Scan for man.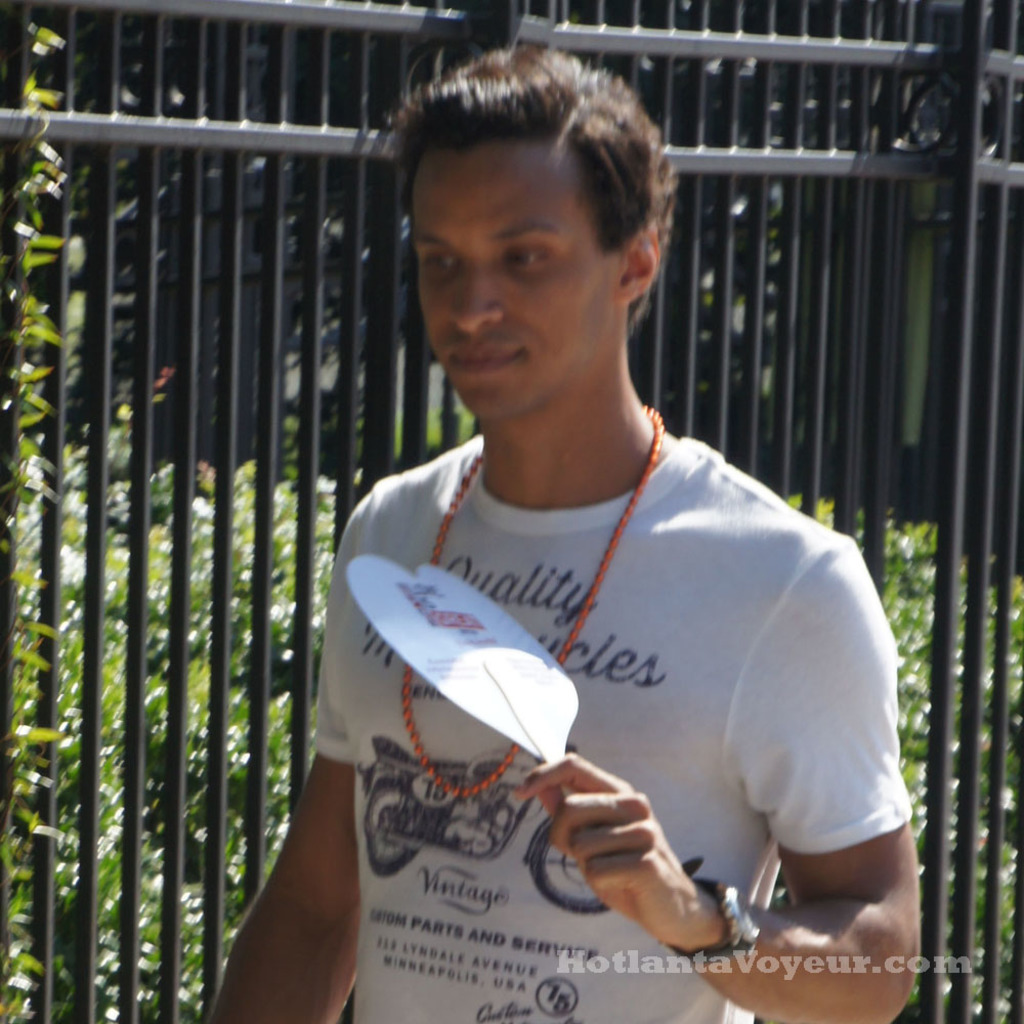
Scan result: bbox=(218, 58, 933, 1008).
